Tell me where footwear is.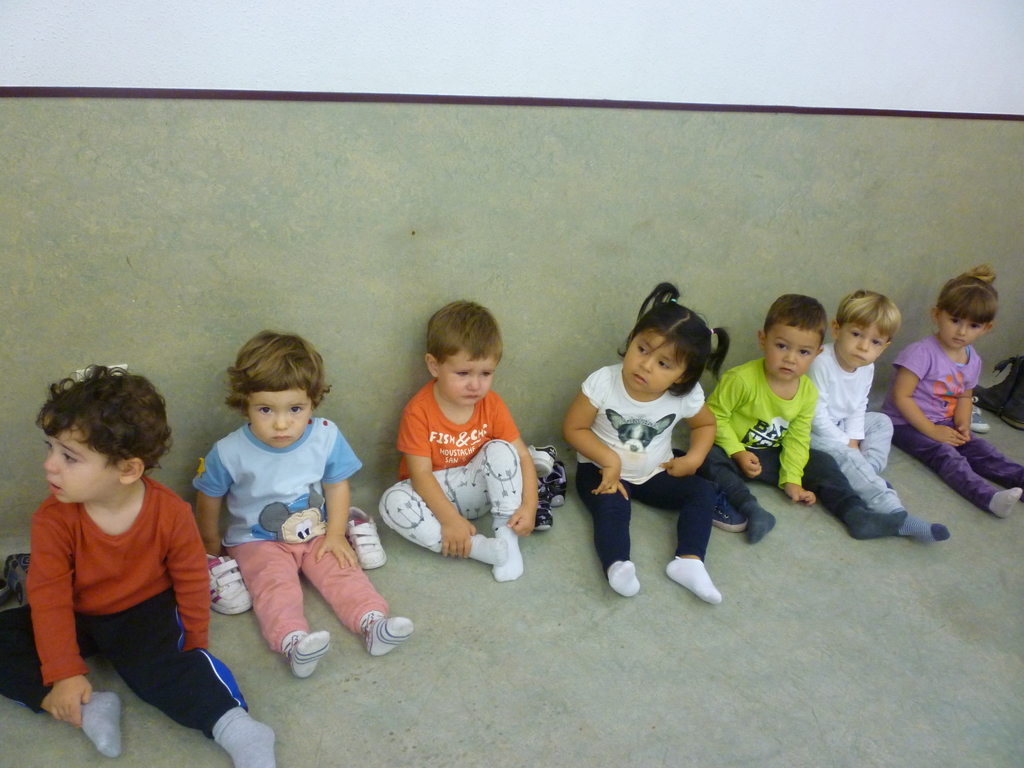
footwear is at rect(968, 356, 1023, 415).
